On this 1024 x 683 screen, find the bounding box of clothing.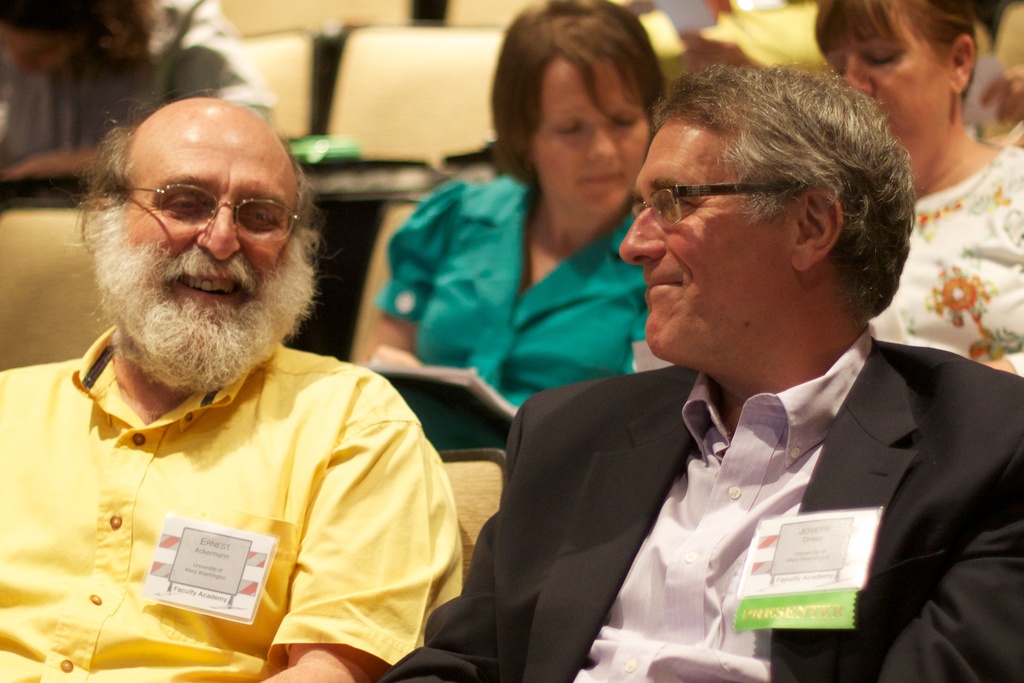
Bounding box: l=33, t=314, r=461, b=662.
